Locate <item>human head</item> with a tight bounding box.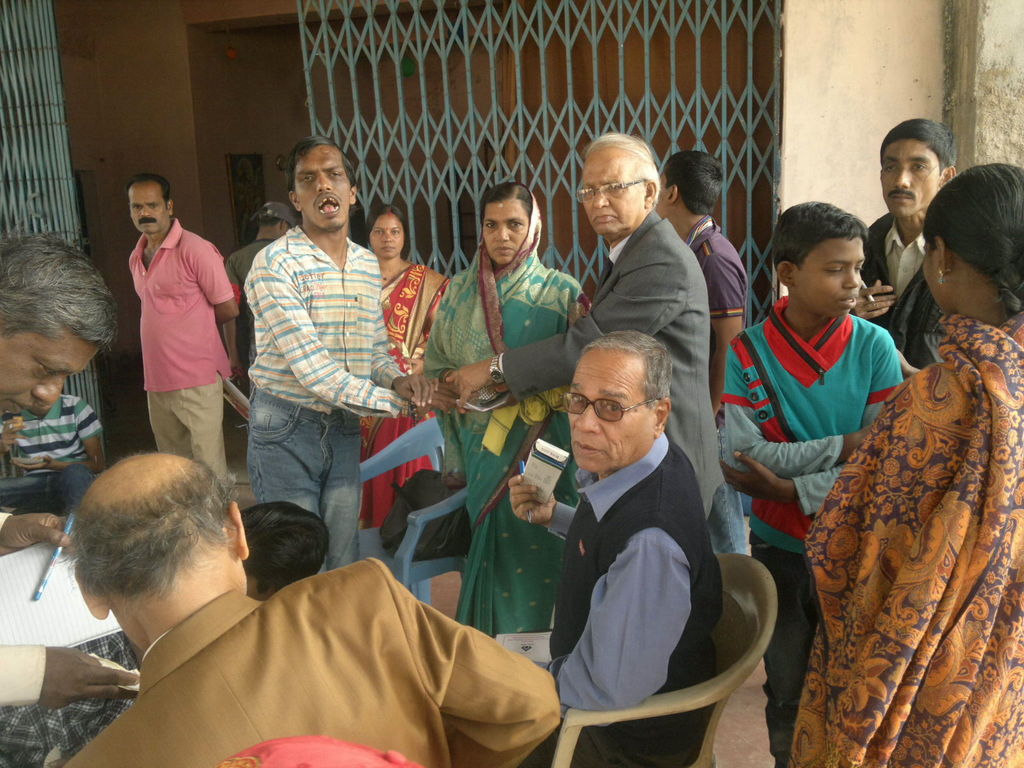
<box>65,467,254,648</box>.
